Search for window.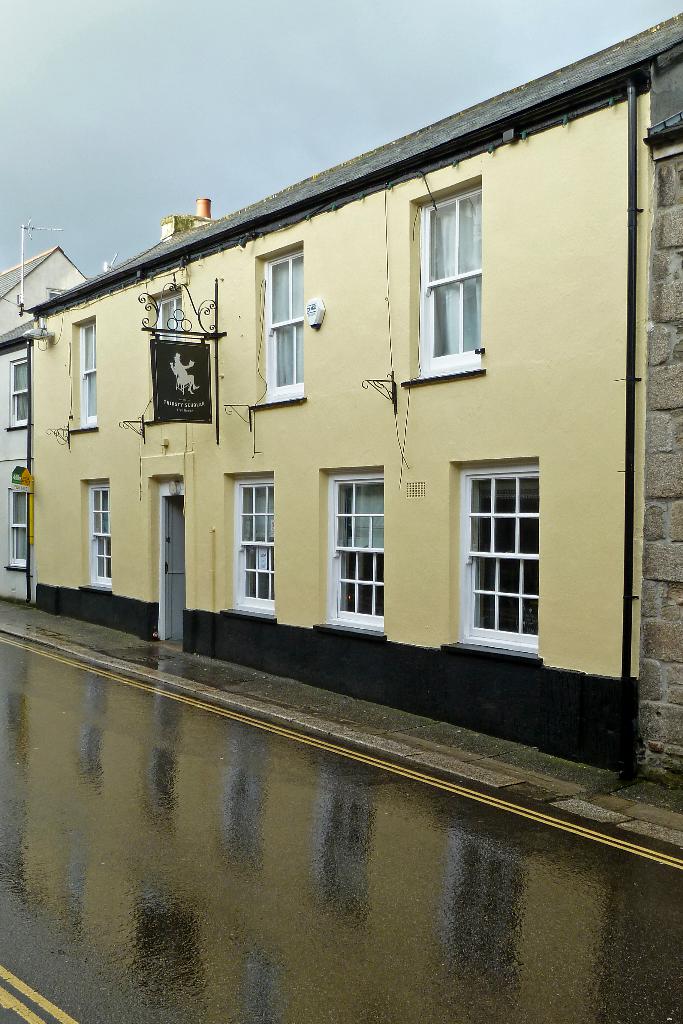
Found at <region>5, 358, 28, 432</region>.
